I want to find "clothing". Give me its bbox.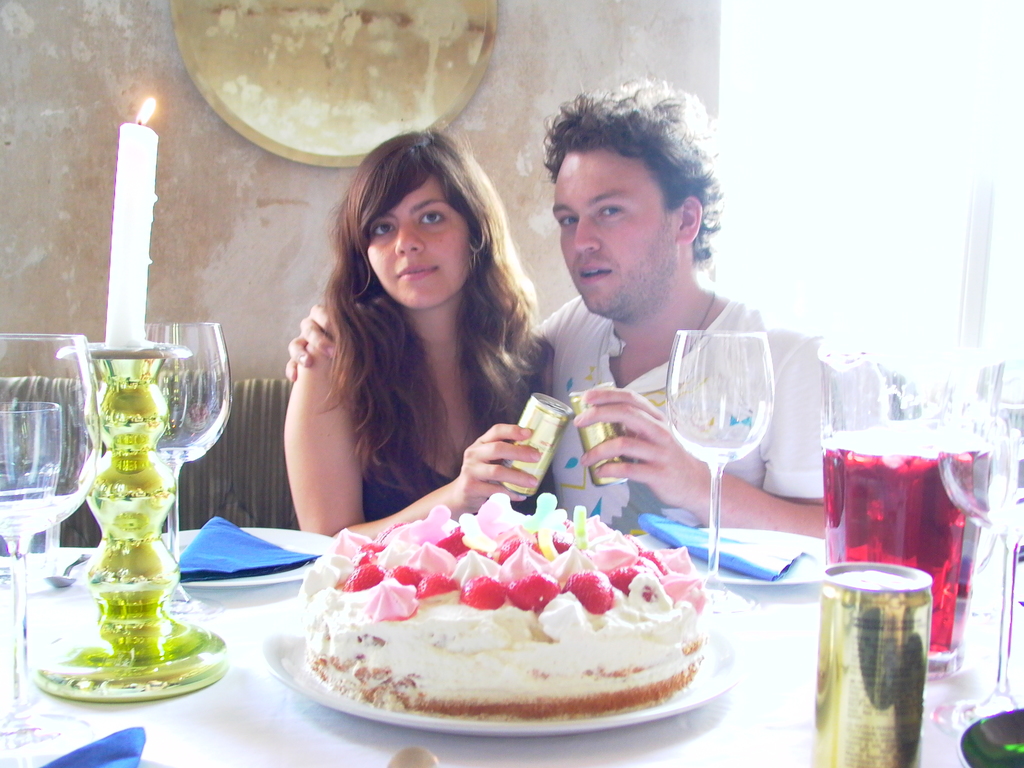
<region>365, 375, 520, 520</region>.
